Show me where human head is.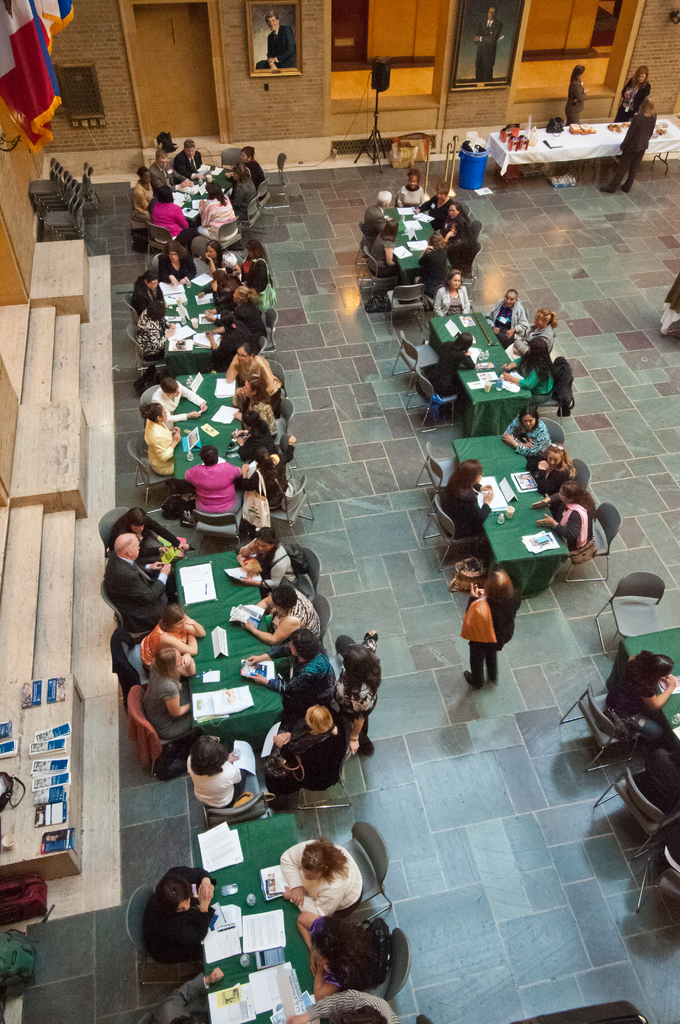
human head is at [245, 237, 263, 260].
